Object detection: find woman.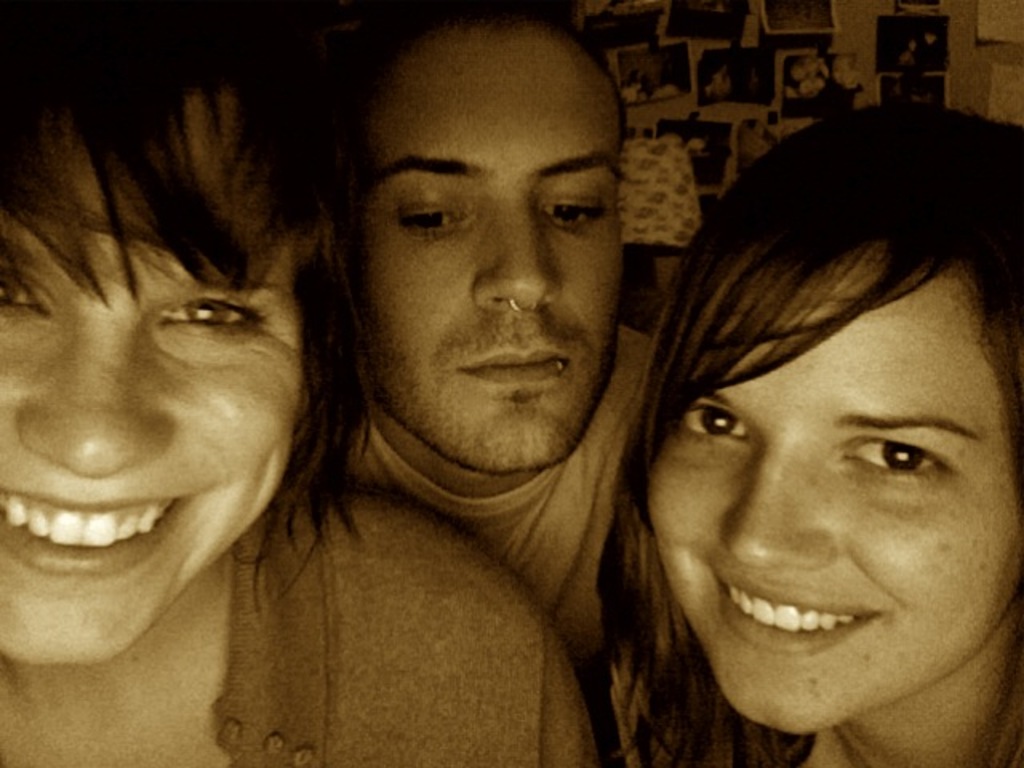
BBox(622, 98, 1022, 765).
